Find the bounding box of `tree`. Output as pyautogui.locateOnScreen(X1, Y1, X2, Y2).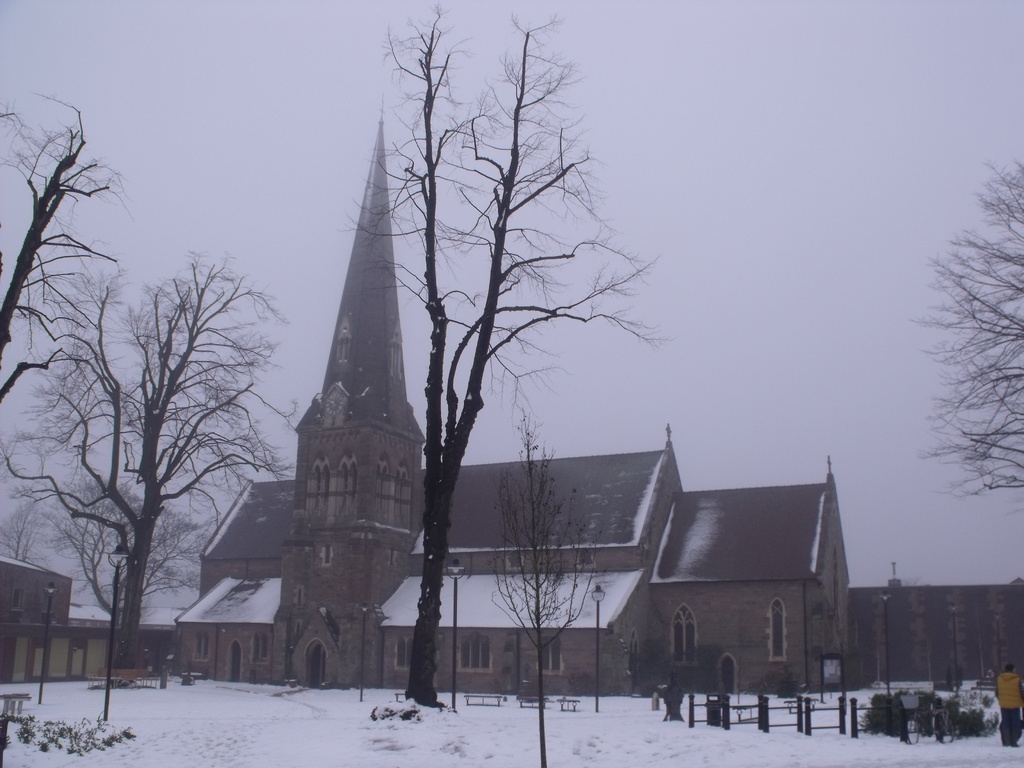
pyautogui.locateOnScreen(477, 404, 605, 767).
